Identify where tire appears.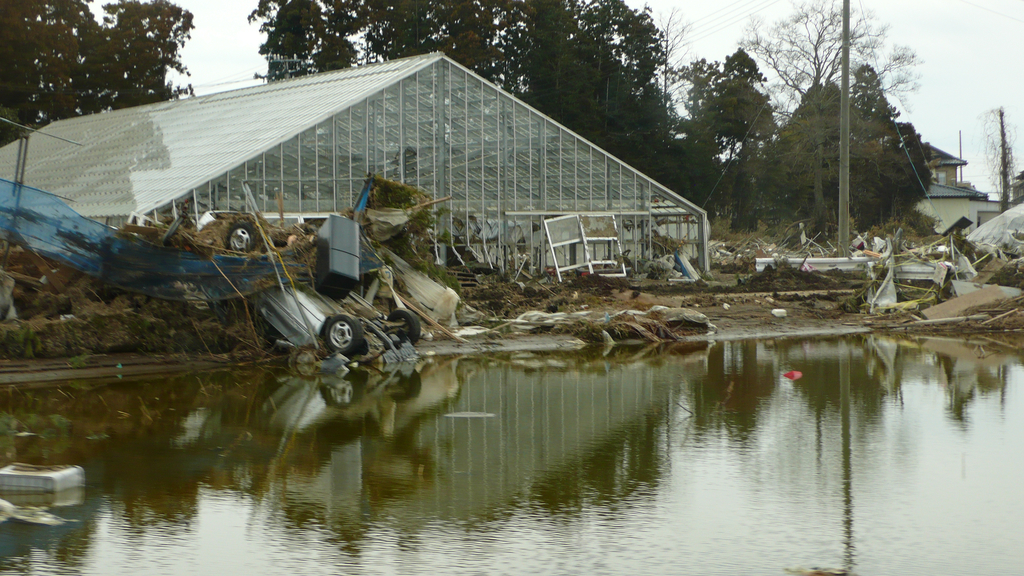
Appears at Rect(323, 314, 364, 355).
